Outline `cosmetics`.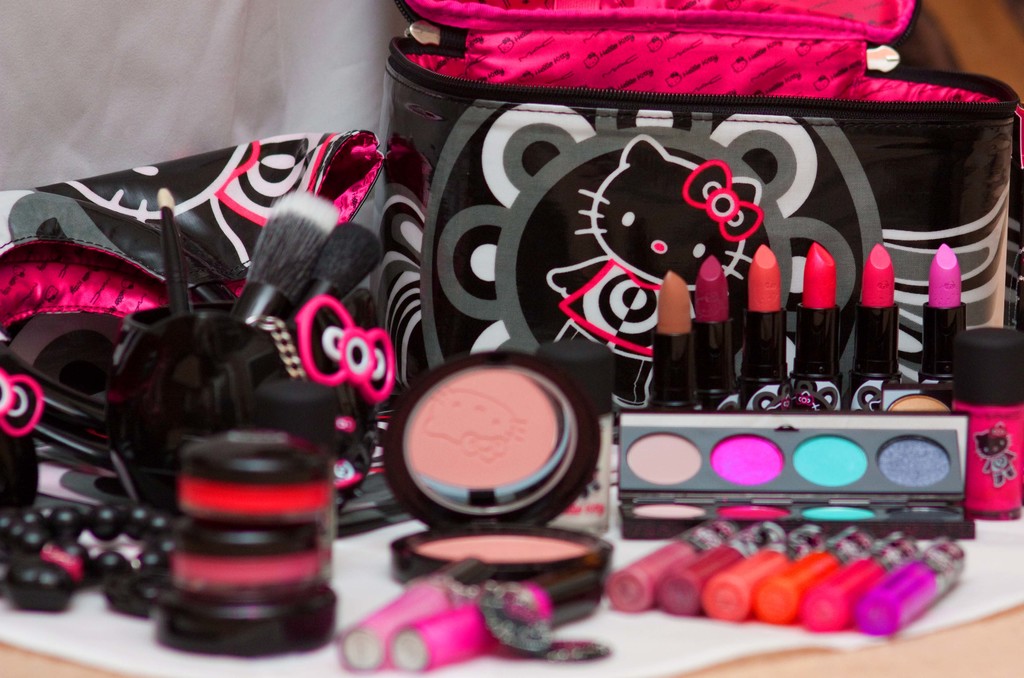
Outline: x1=948 y1=330 x2=1023 y2=524.
